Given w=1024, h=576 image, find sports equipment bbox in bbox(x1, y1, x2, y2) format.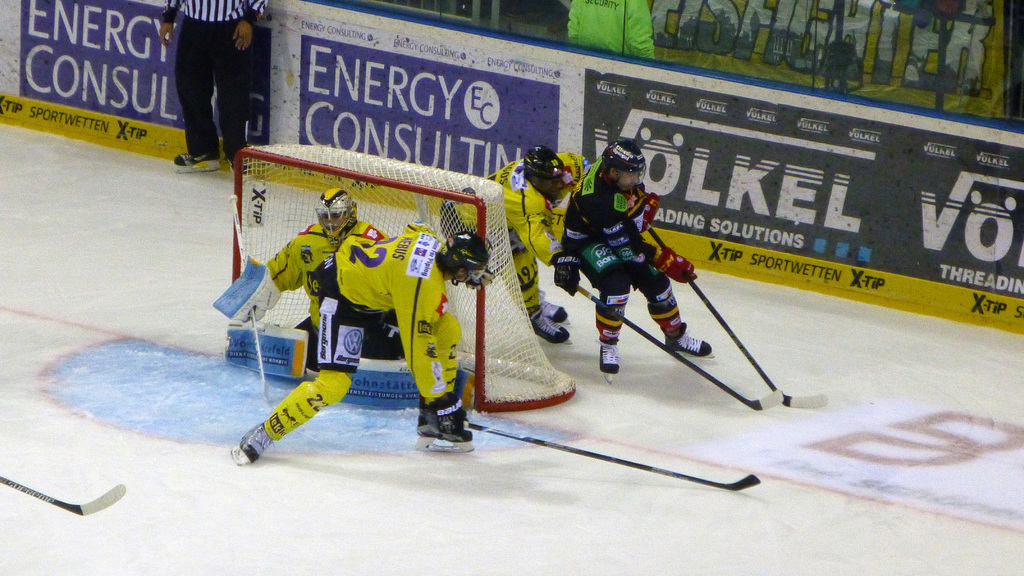
bbox(225, 317, 310, 378).
